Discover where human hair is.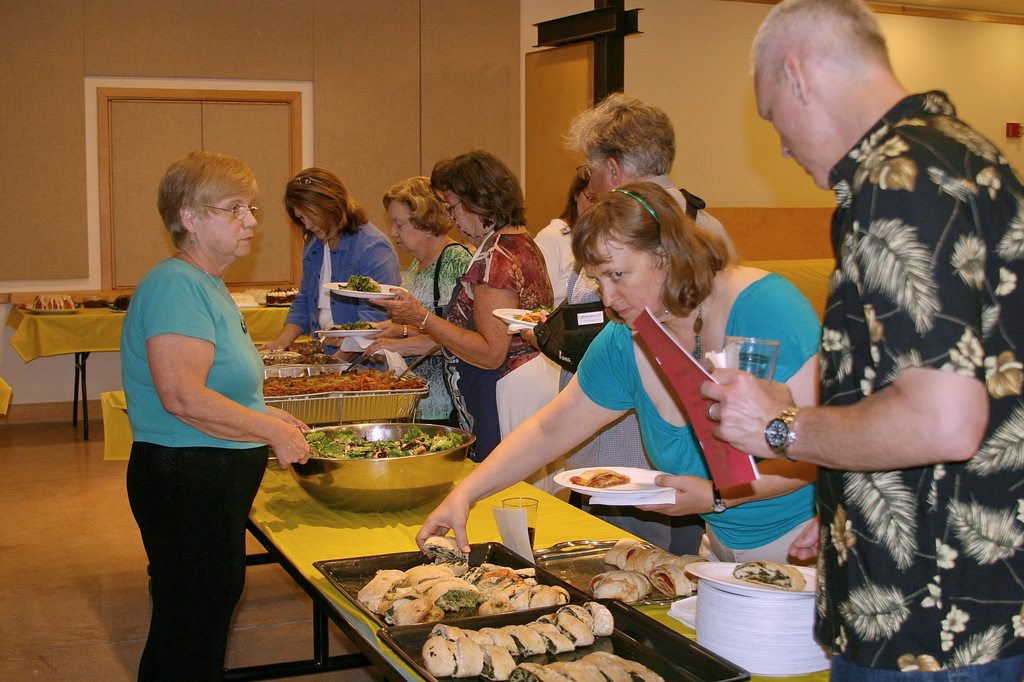
Discovered at bbox(749, 0, 893, 90).
